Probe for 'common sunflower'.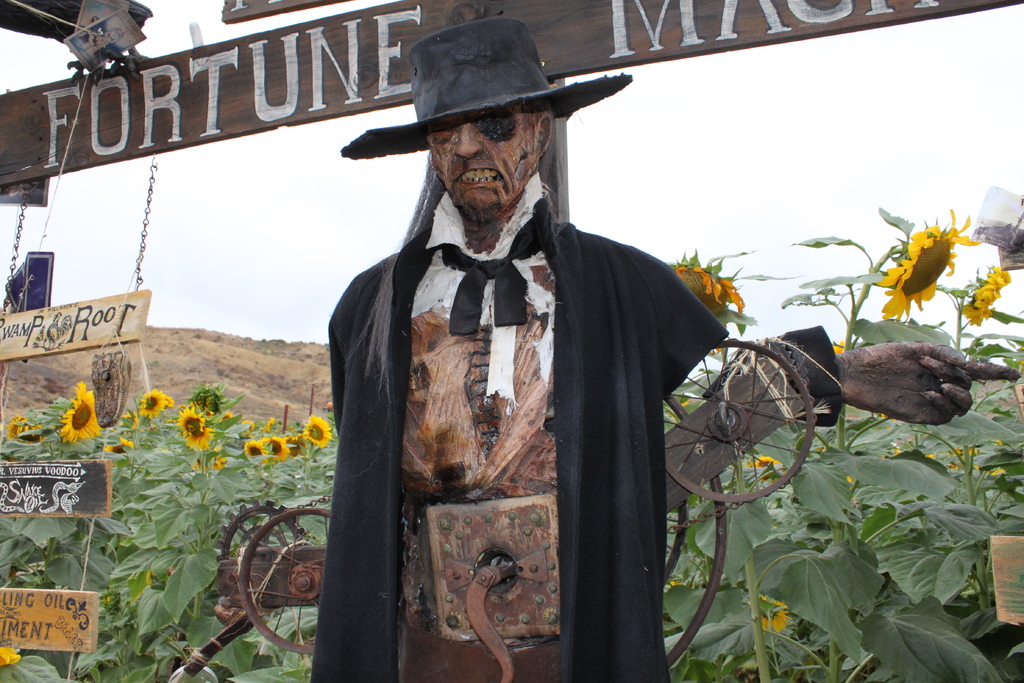
Probe result: 890/220/970/324.
